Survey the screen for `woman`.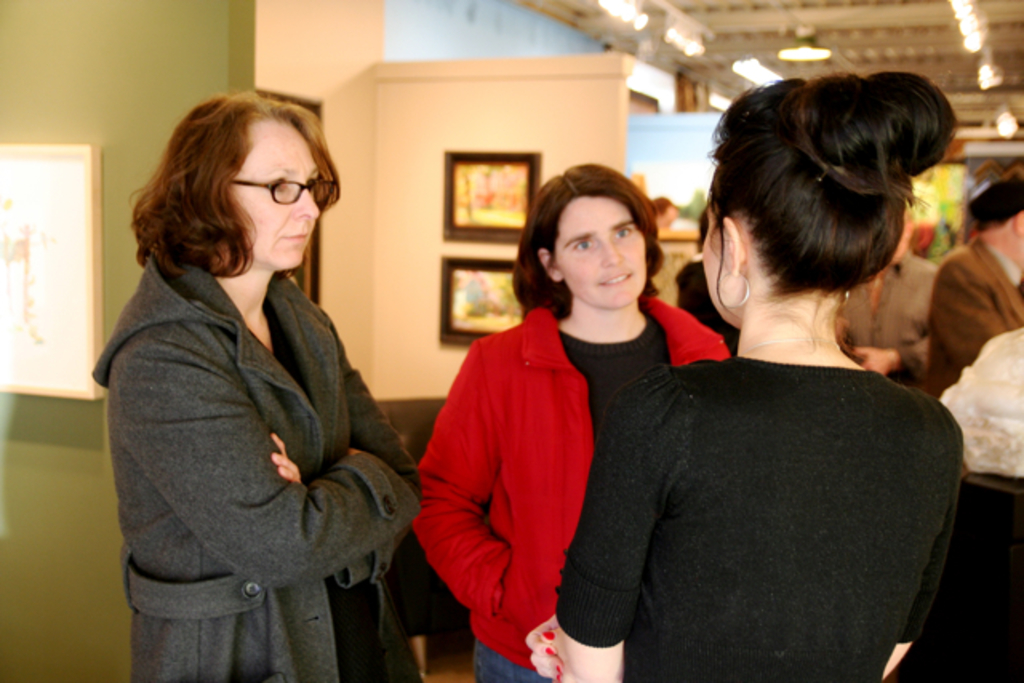
Survey found: bbox=(411, 166, 734, 681).
